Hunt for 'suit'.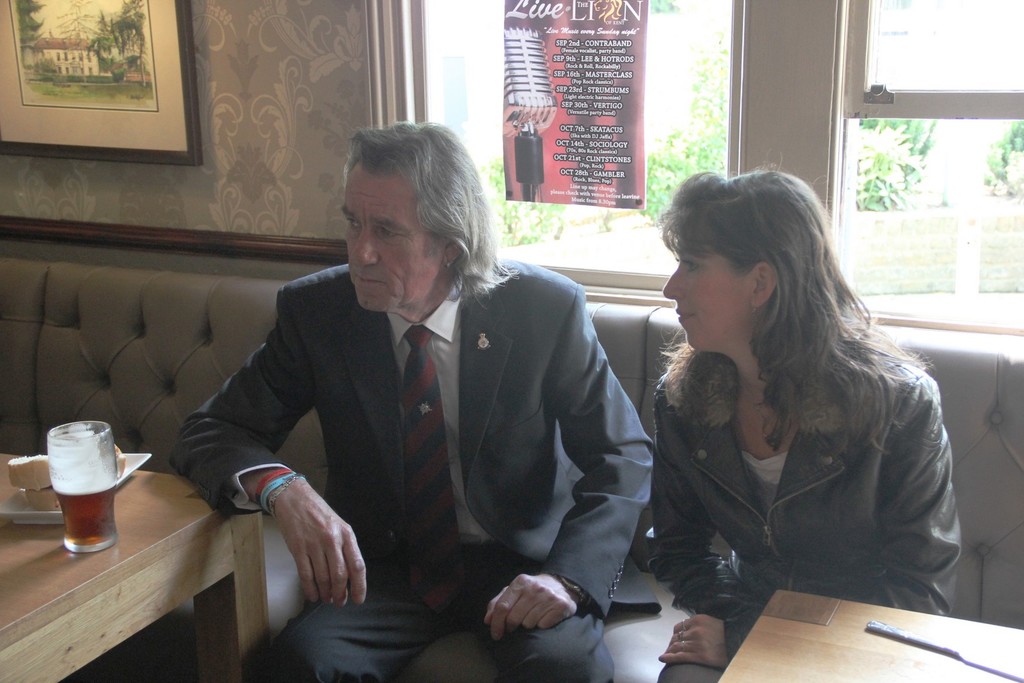
Hunted down at {"left": 166, "top": 259, "right": 661, "bottom": 682}.
